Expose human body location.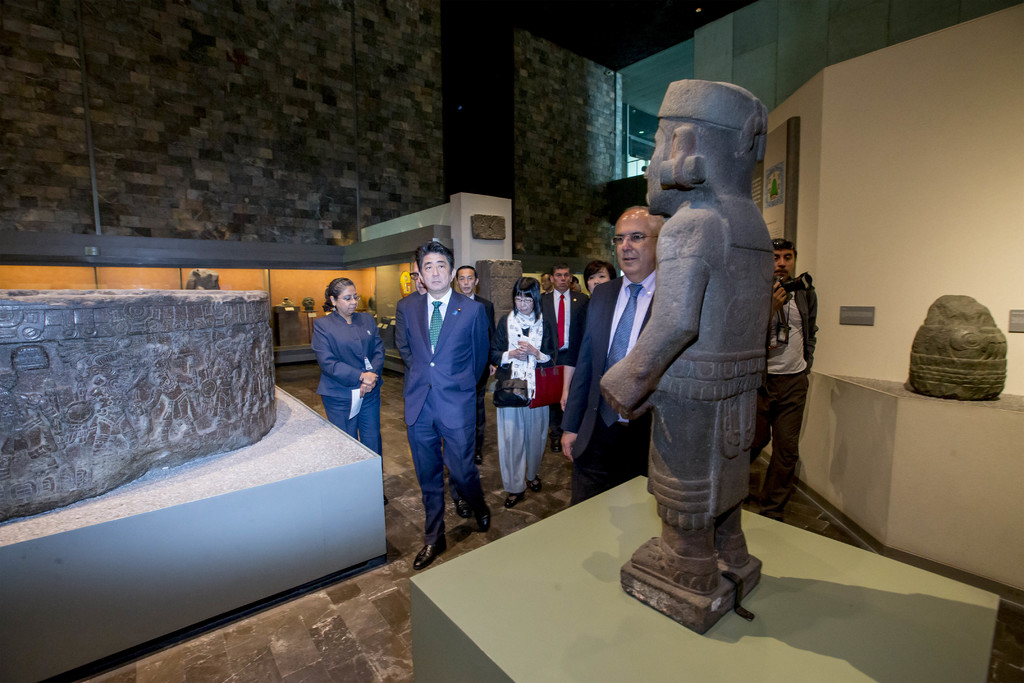
Exposed at x1=540, y1=268, x2=550, y2=290.
